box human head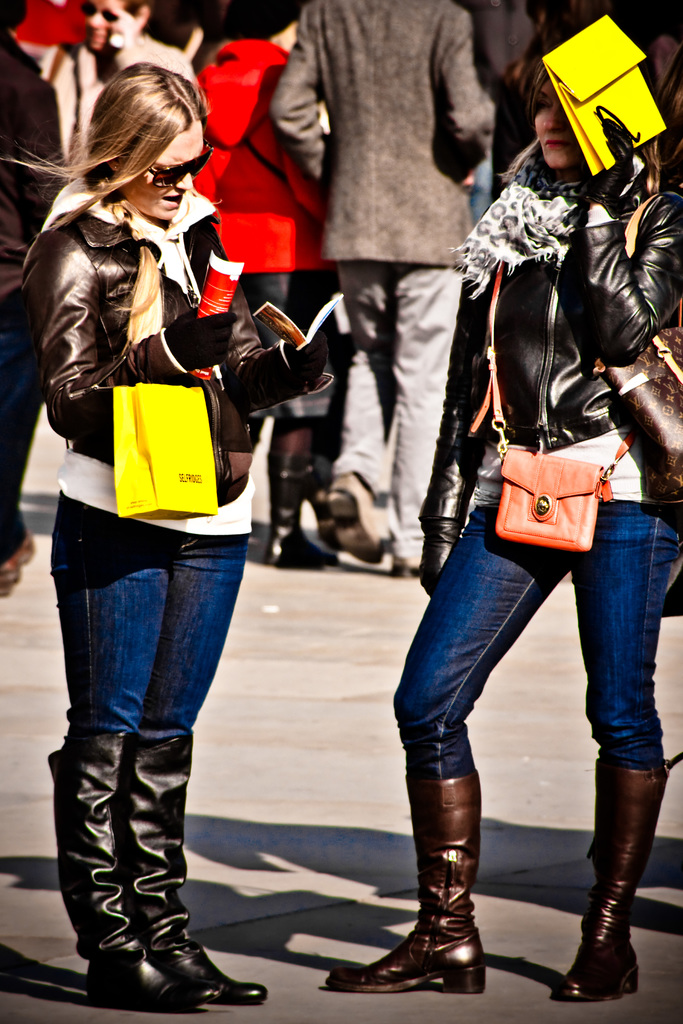
bbox=[52, 49, 211, 219]
